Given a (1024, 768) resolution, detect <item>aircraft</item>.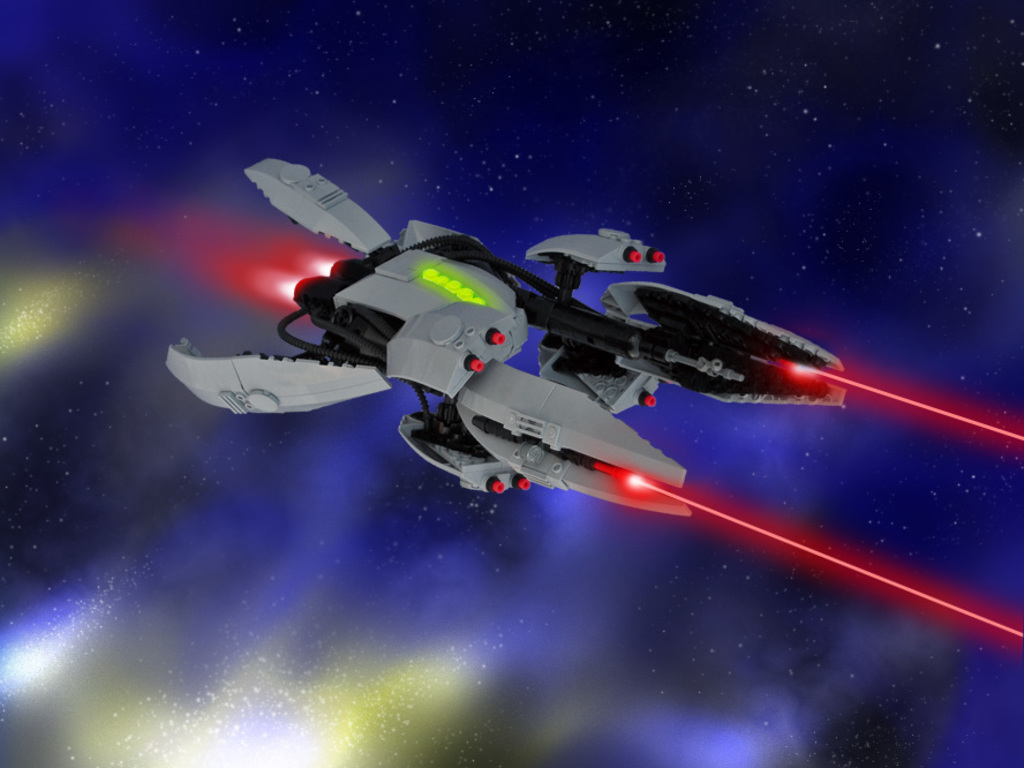
bbox(189, 151, 893, 548).
